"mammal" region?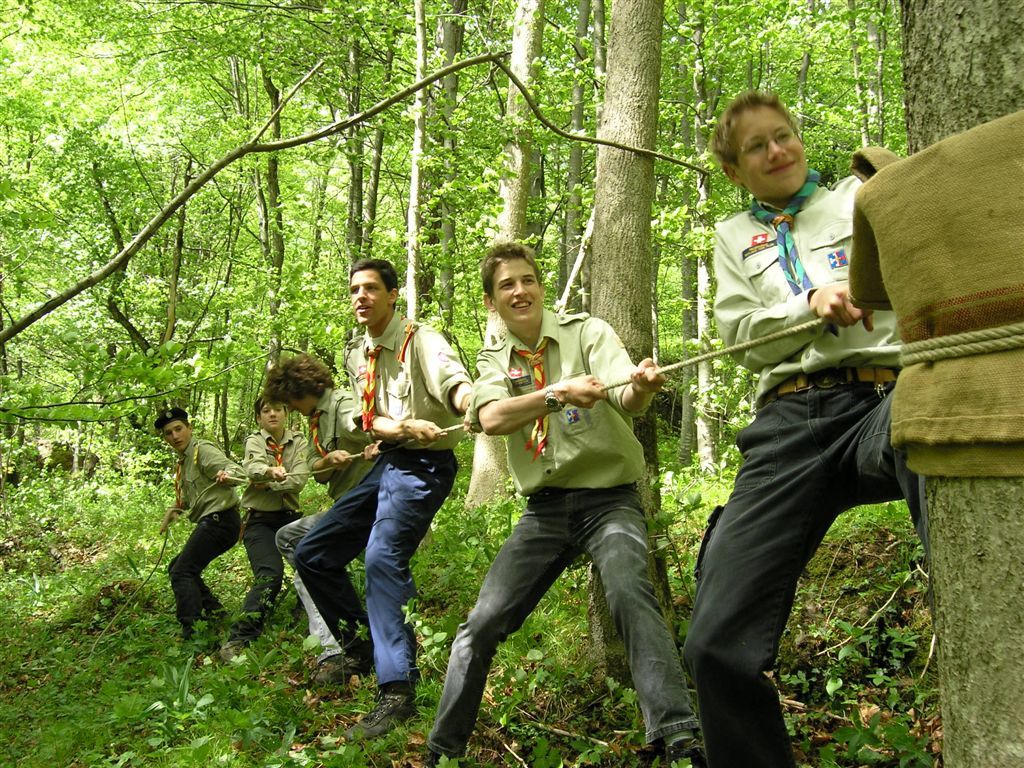
x1=393 y1=236 x2=707 y2=767
